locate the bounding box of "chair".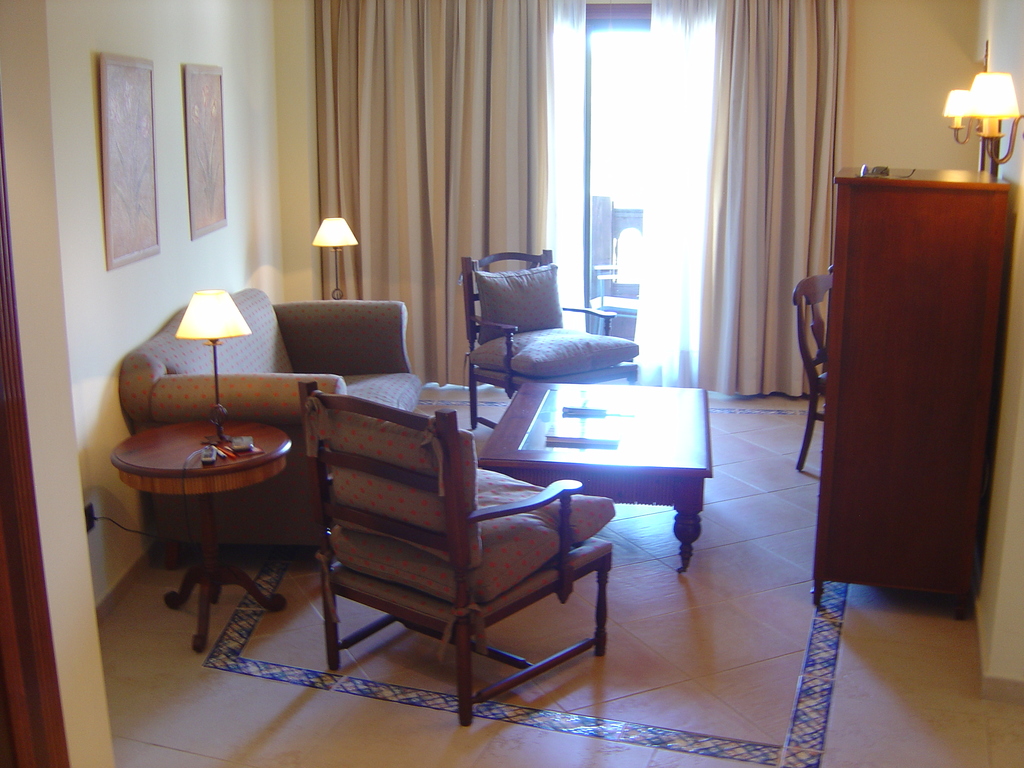
Bounding box: <bbox>785, 262, 829, 471</bbox>.
